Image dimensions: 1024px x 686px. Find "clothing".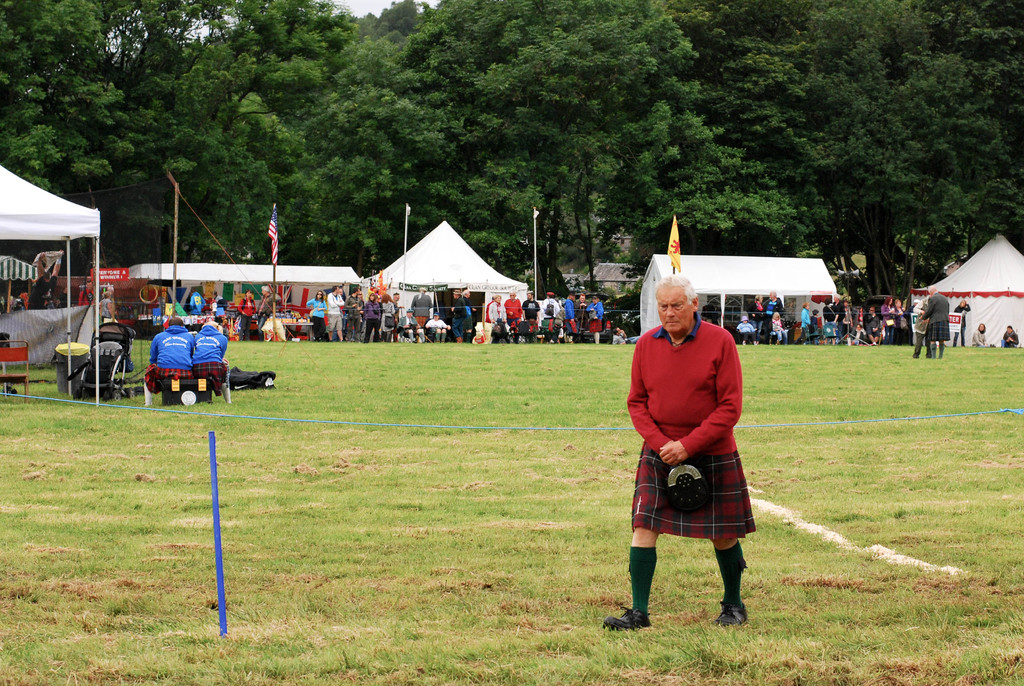
<box>308,292,335,339</box>.
